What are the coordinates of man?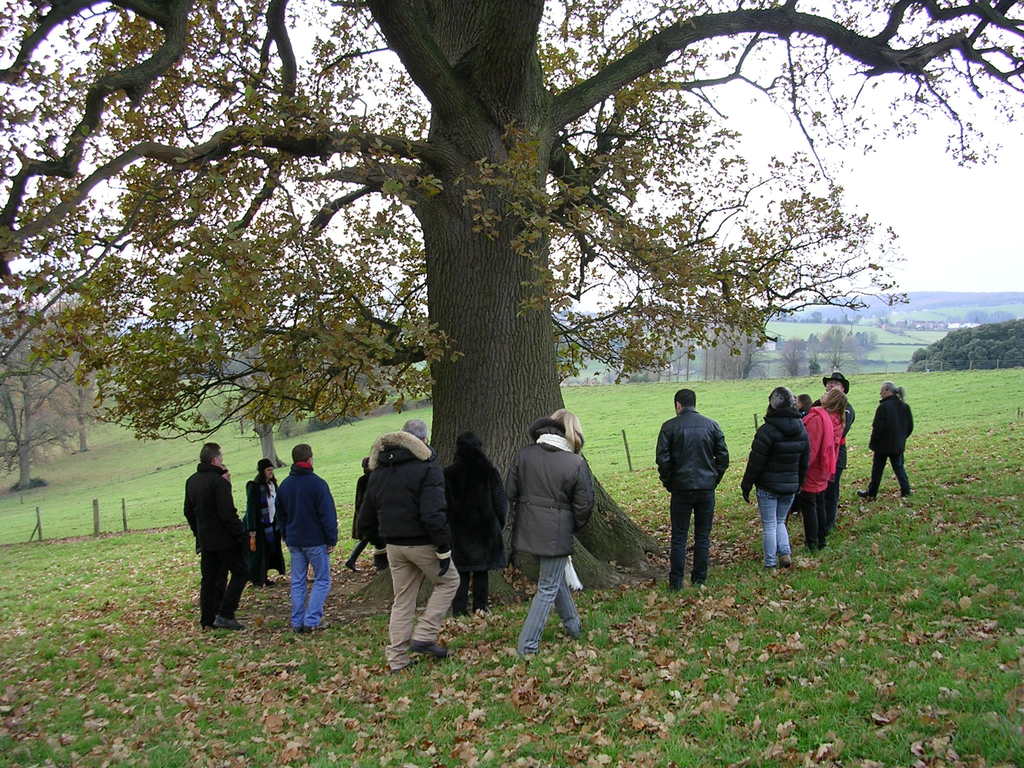
849,373,915,502.
